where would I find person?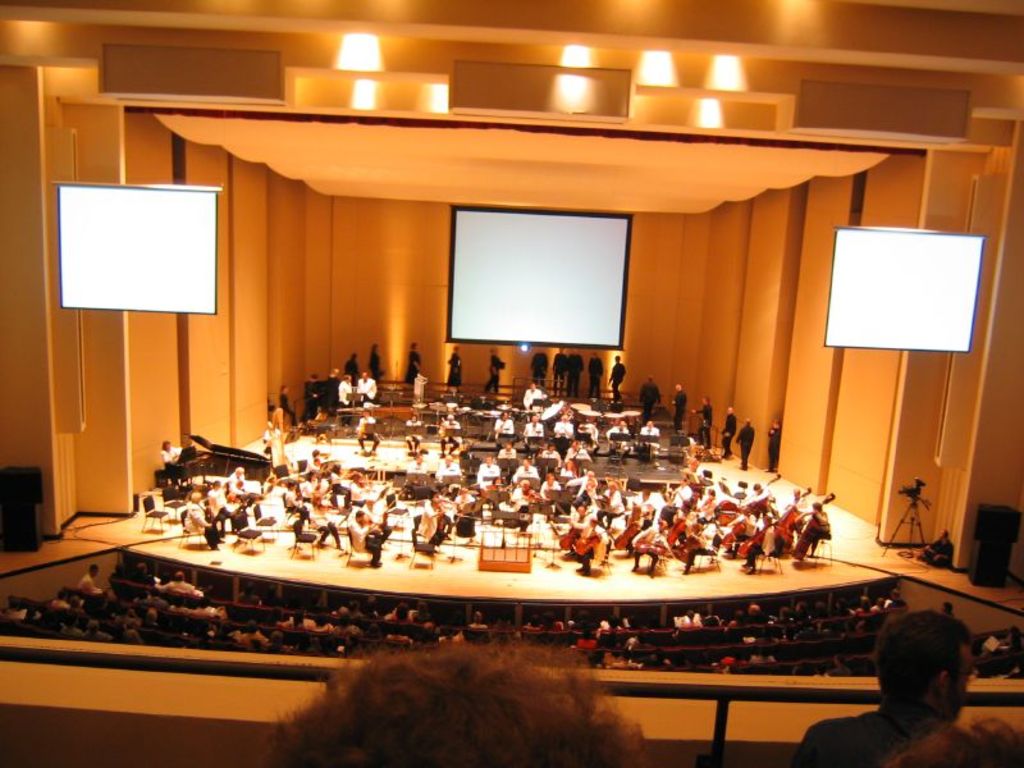
At [x1=453, y1=488, x2=479, y2=541].
